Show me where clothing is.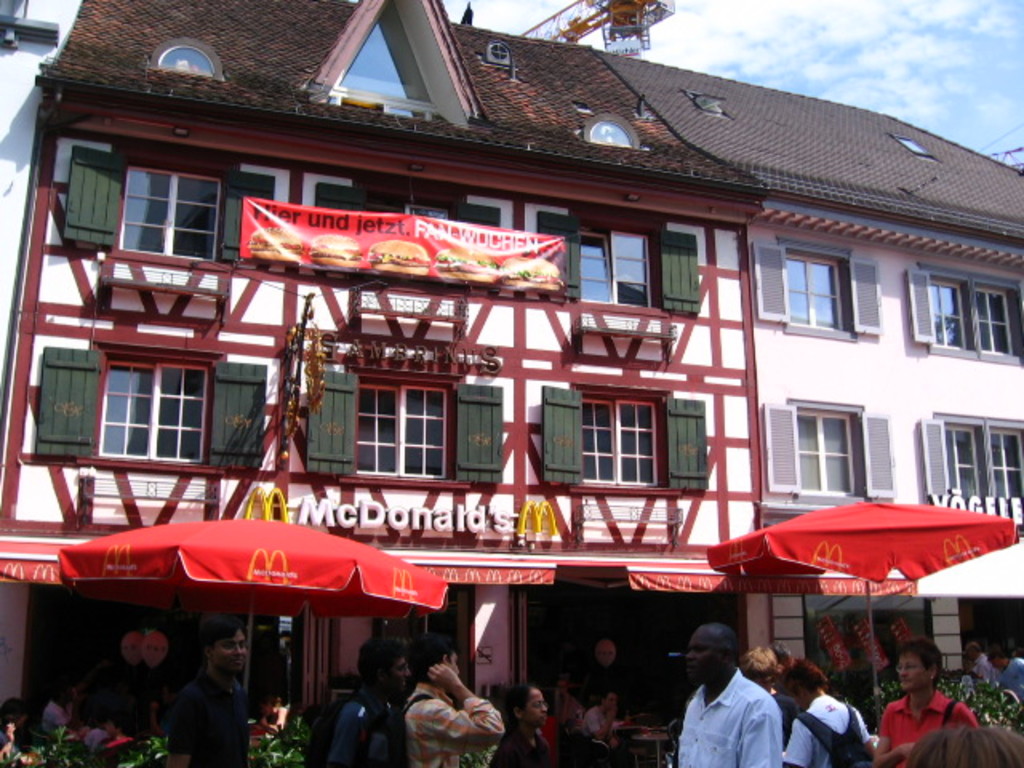
clothing is at [405, 678, 501, 766].
